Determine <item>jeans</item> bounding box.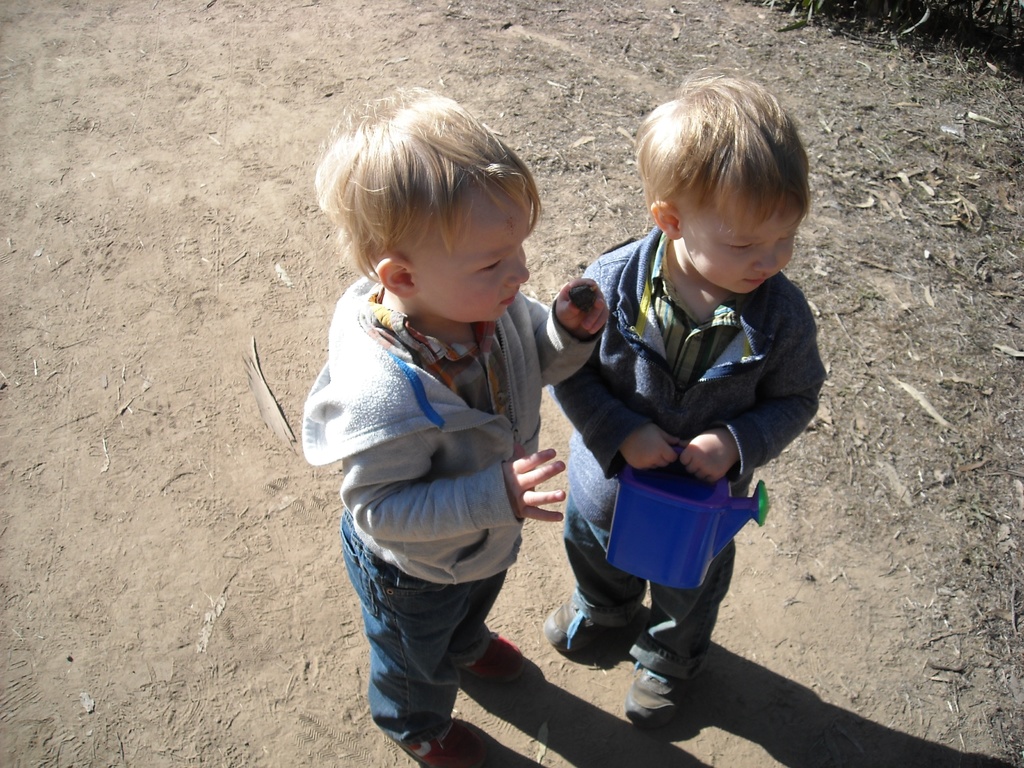
Determined: bbox(337, 545, 512, 749).
